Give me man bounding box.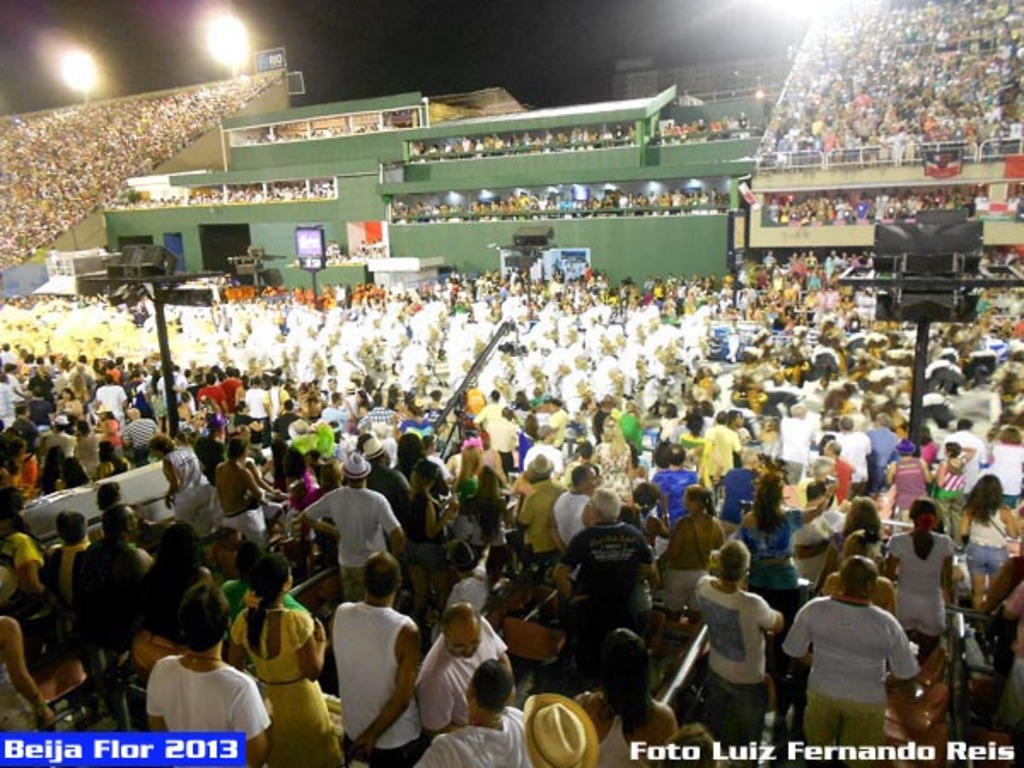
[left=548, top=398, right=565, bottom=422].
